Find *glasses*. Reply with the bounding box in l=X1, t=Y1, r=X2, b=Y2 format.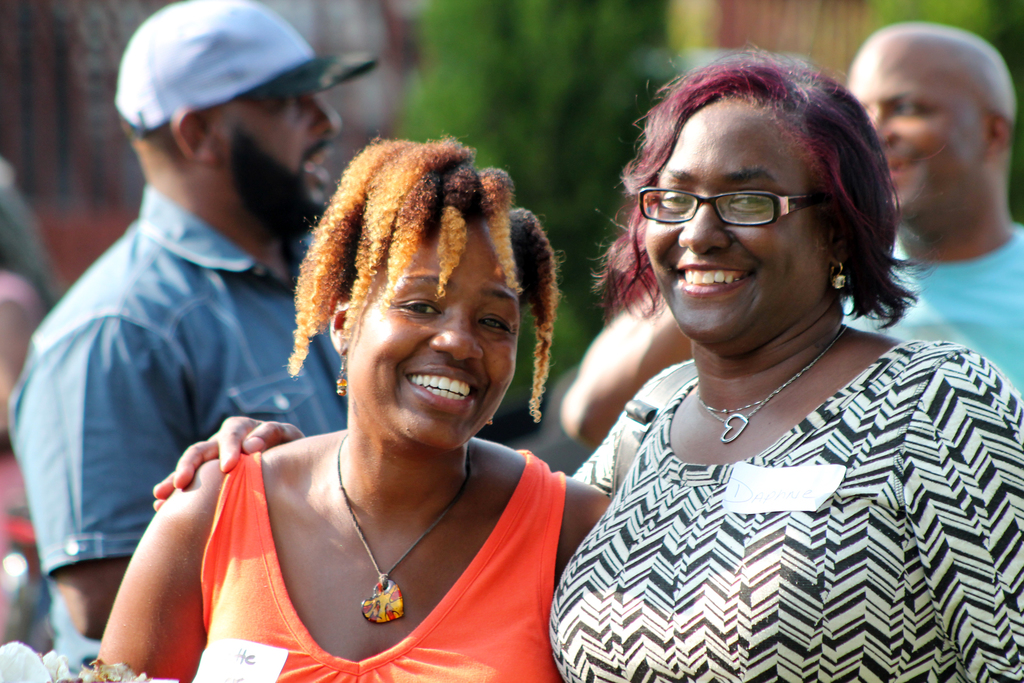
l=631, t=168, r=858, b=231.
